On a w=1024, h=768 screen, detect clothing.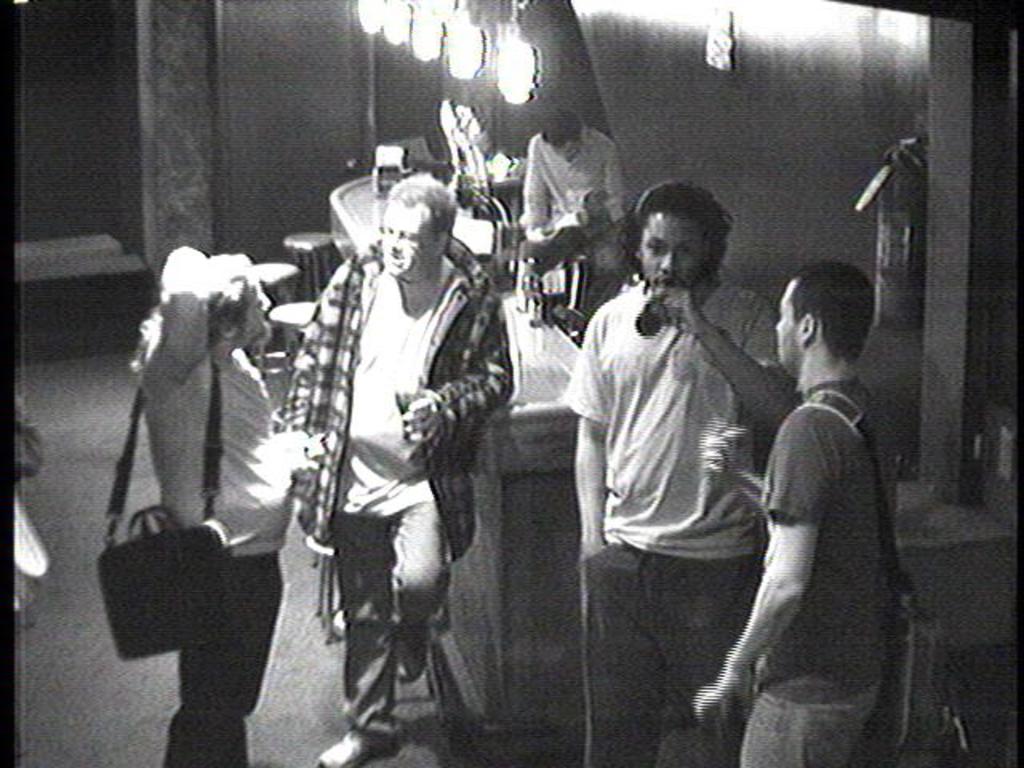
bbox(134, 354, 314, 766).
